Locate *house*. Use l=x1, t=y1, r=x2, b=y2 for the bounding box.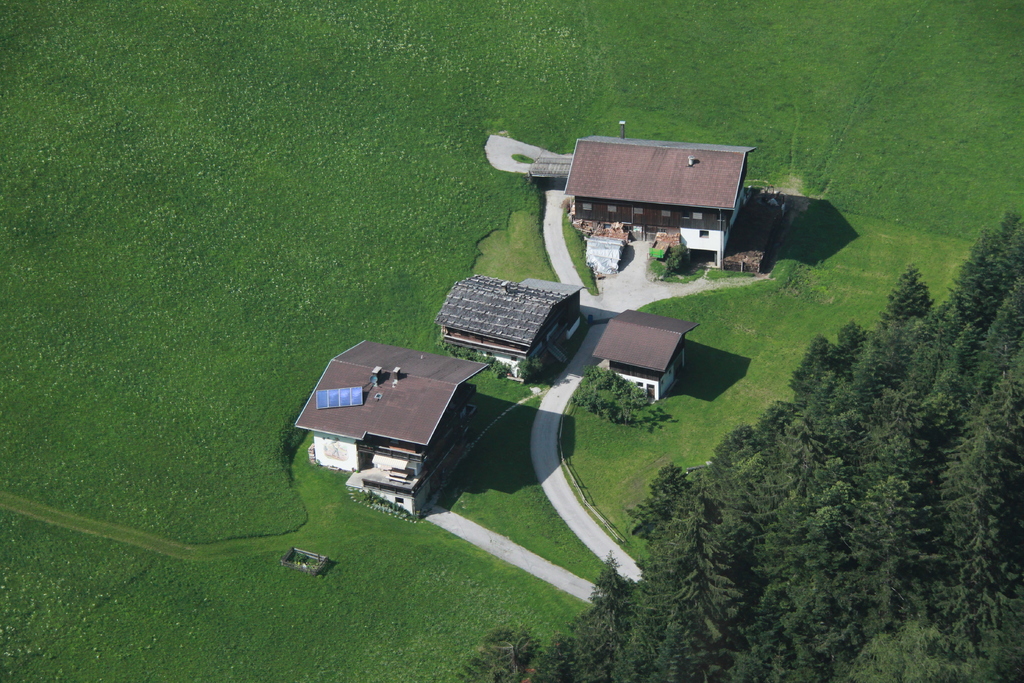
l=568, t=304, r=689, b=424.
